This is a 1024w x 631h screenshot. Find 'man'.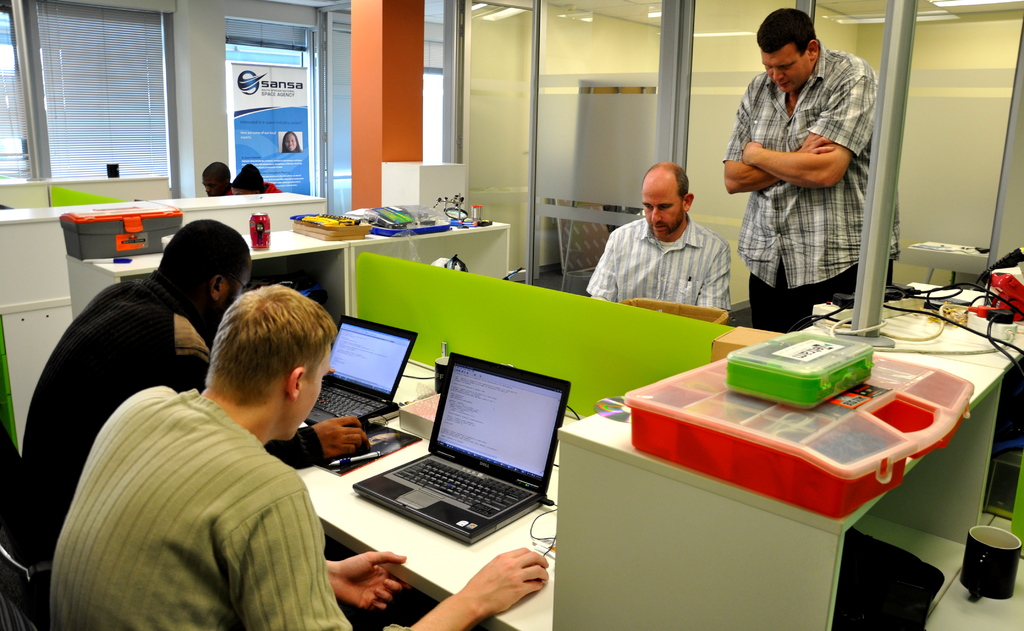
Bounding box: 586 160 732 321.
